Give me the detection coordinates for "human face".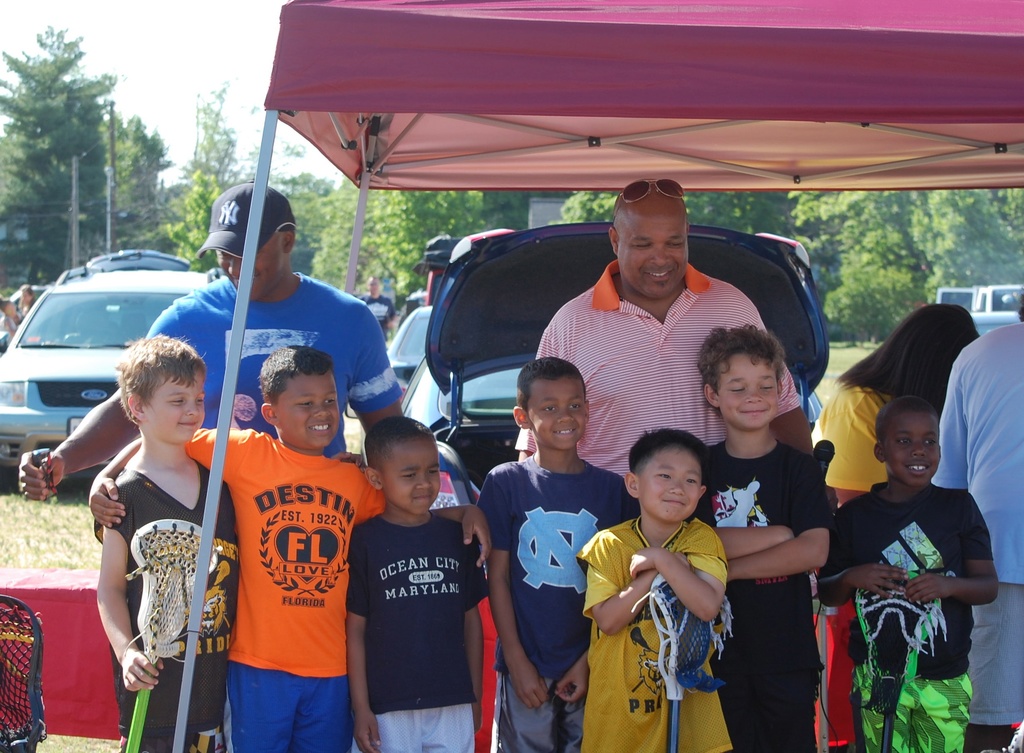
locate(214, 234, 286, 300).
